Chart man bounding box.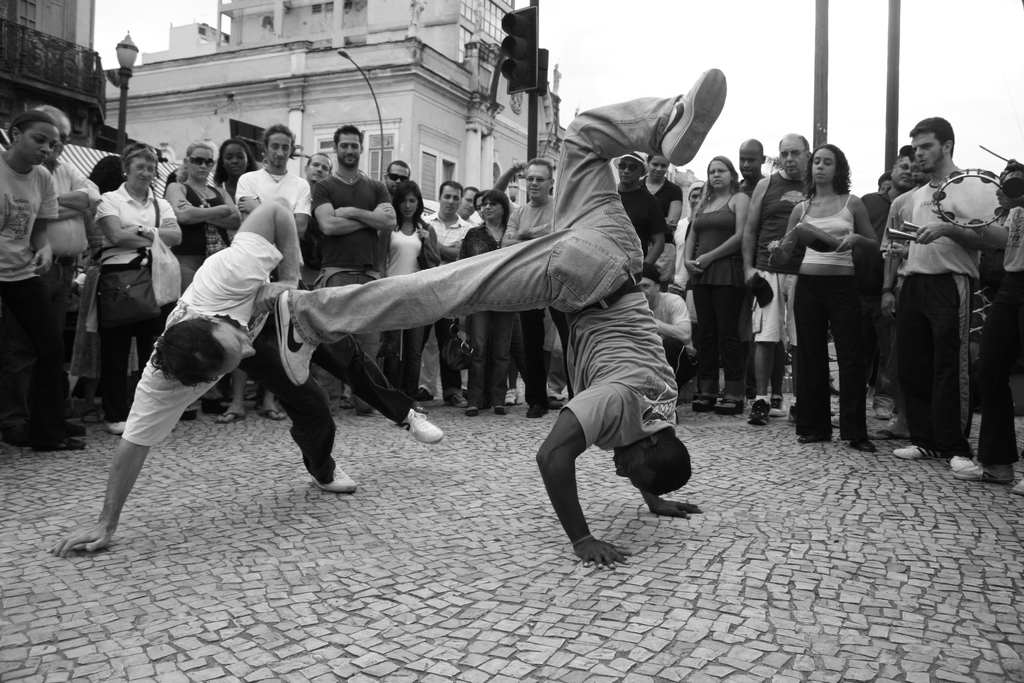
Charted: bbox=(616, 150, 666, 258).
